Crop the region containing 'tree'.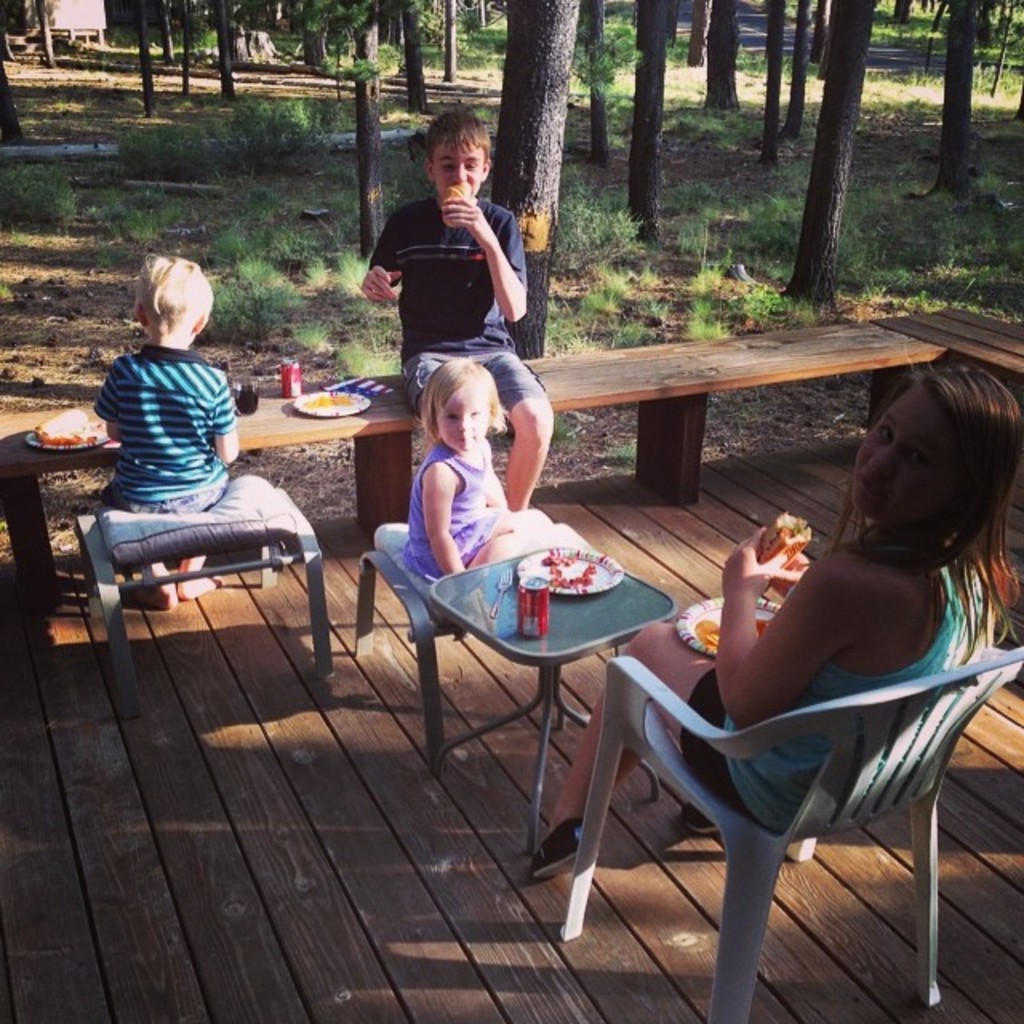
Crop region: 622 0 670 243.
